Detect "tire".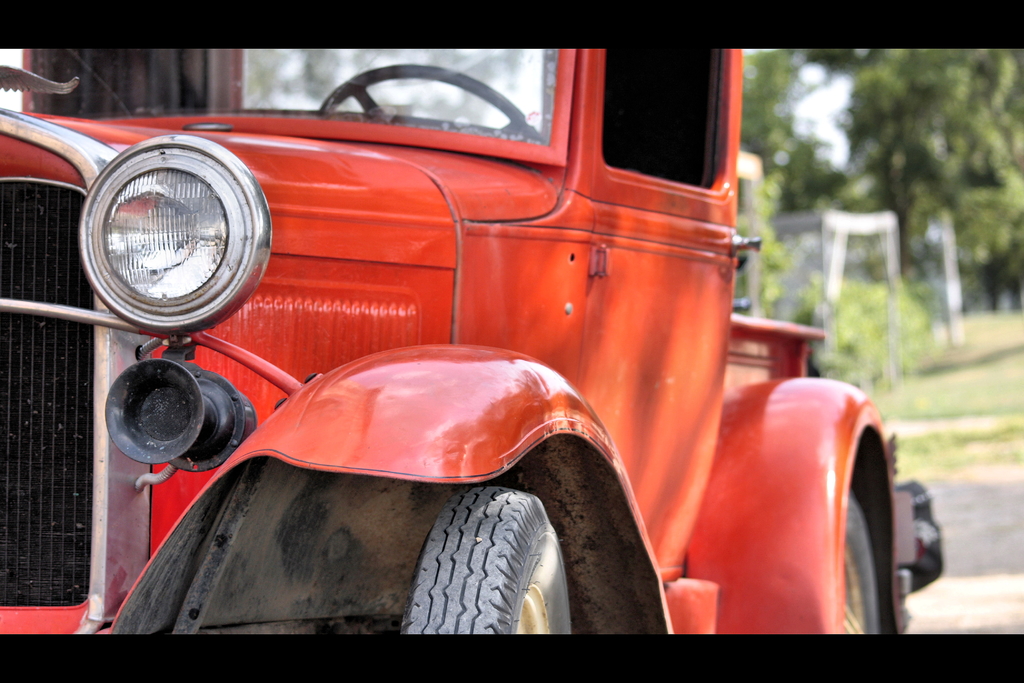
Detected at (left=842, top=490, right=881, bottom=641).
